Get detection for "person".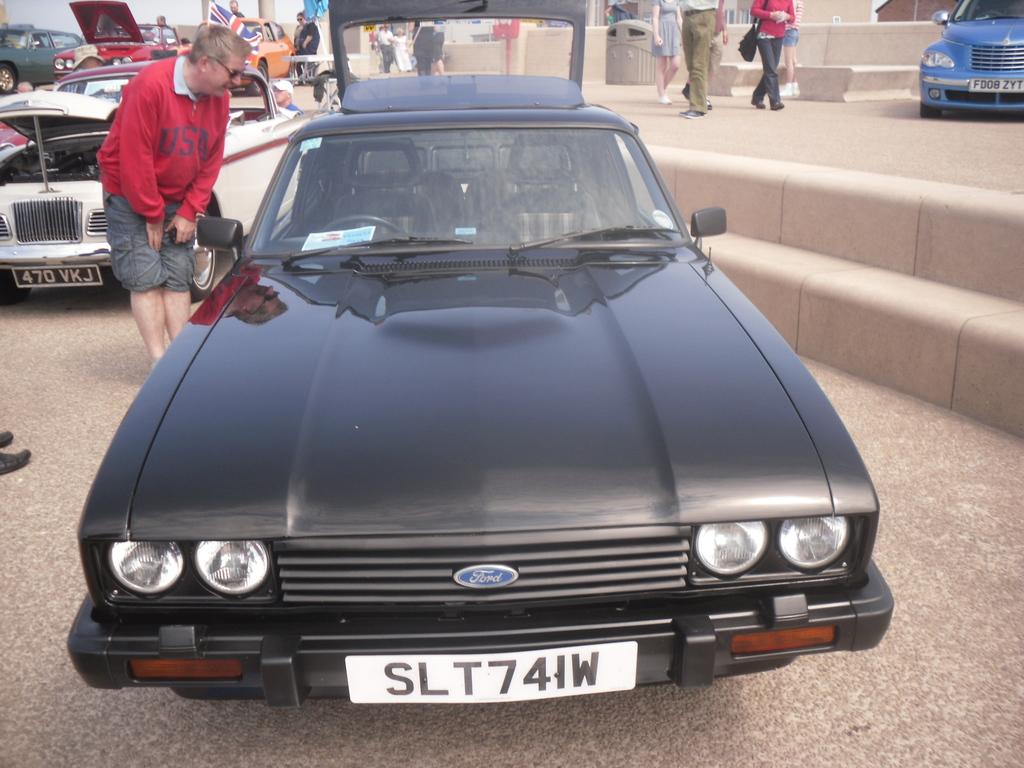
Detection: bbox=[390, 28, 413, 69].
